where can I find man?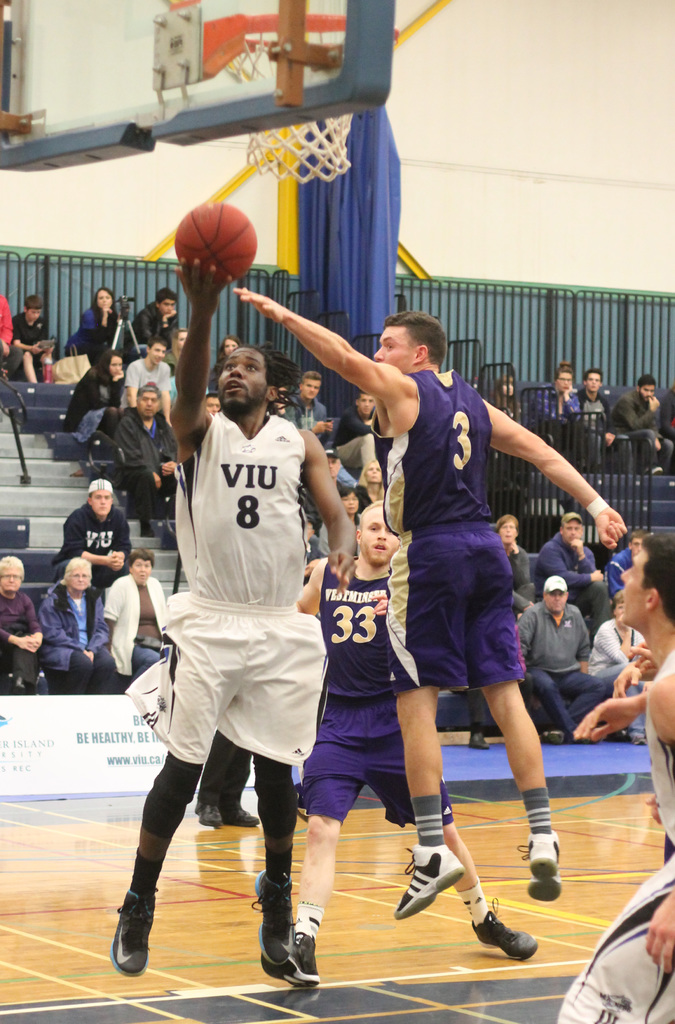
You can find it at pyautogui.locateOnScreen(334, 397, 384, 462).
